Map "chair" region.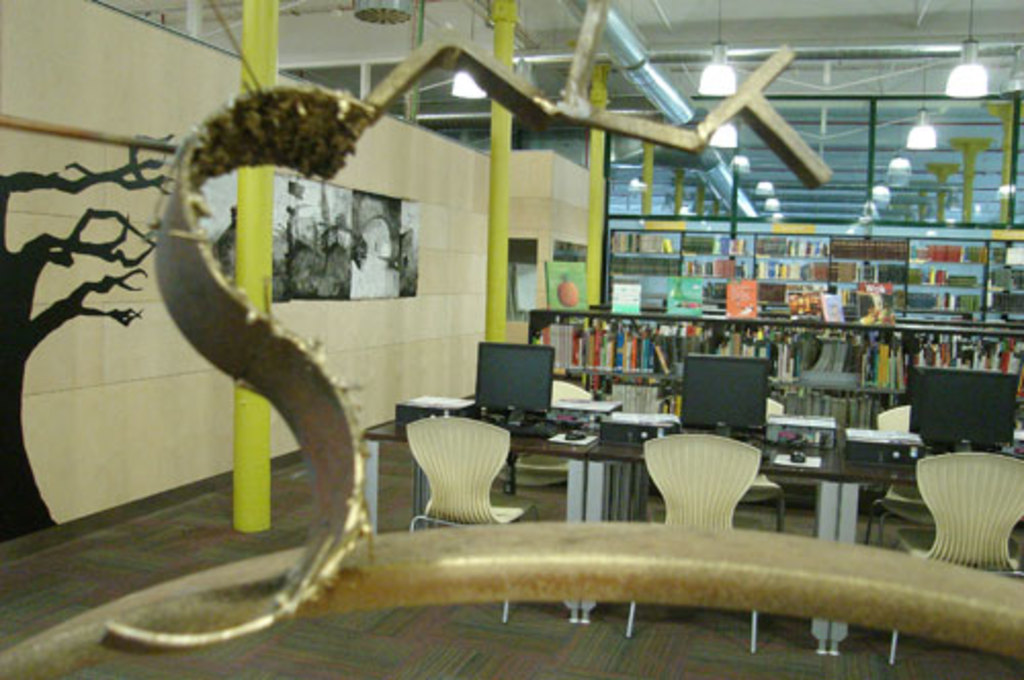
Mapped to bbox(737, 395, 786, 528).
